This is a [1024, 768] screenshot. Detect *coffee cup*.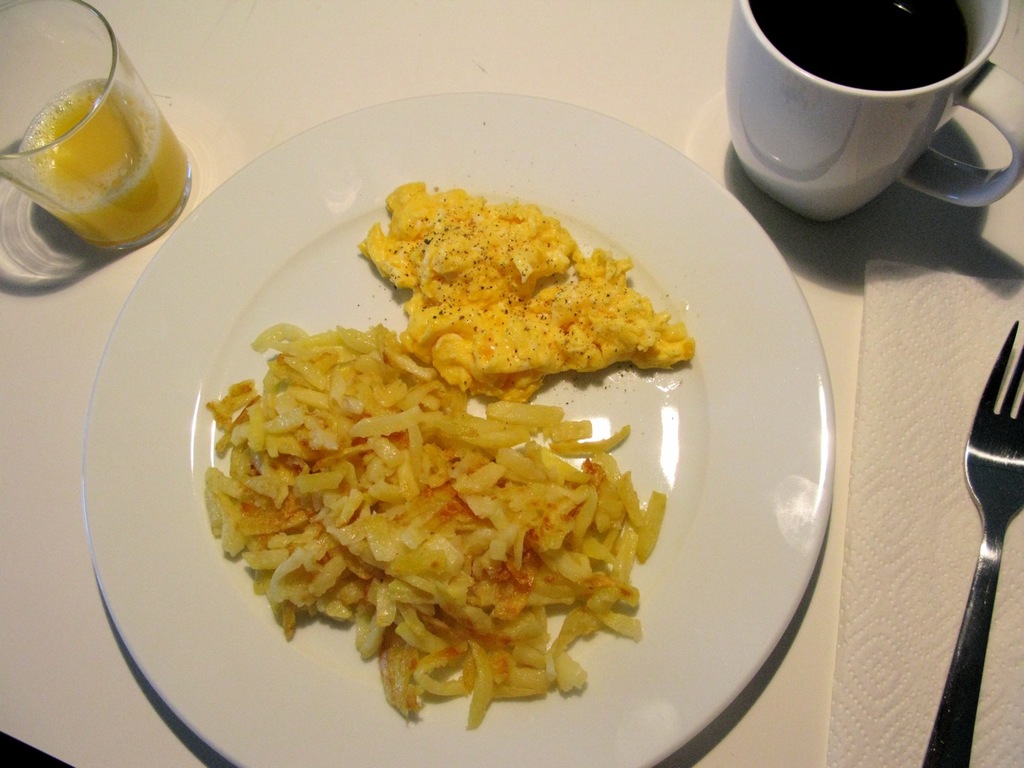
bbox(726, 0, 1023, 230).
